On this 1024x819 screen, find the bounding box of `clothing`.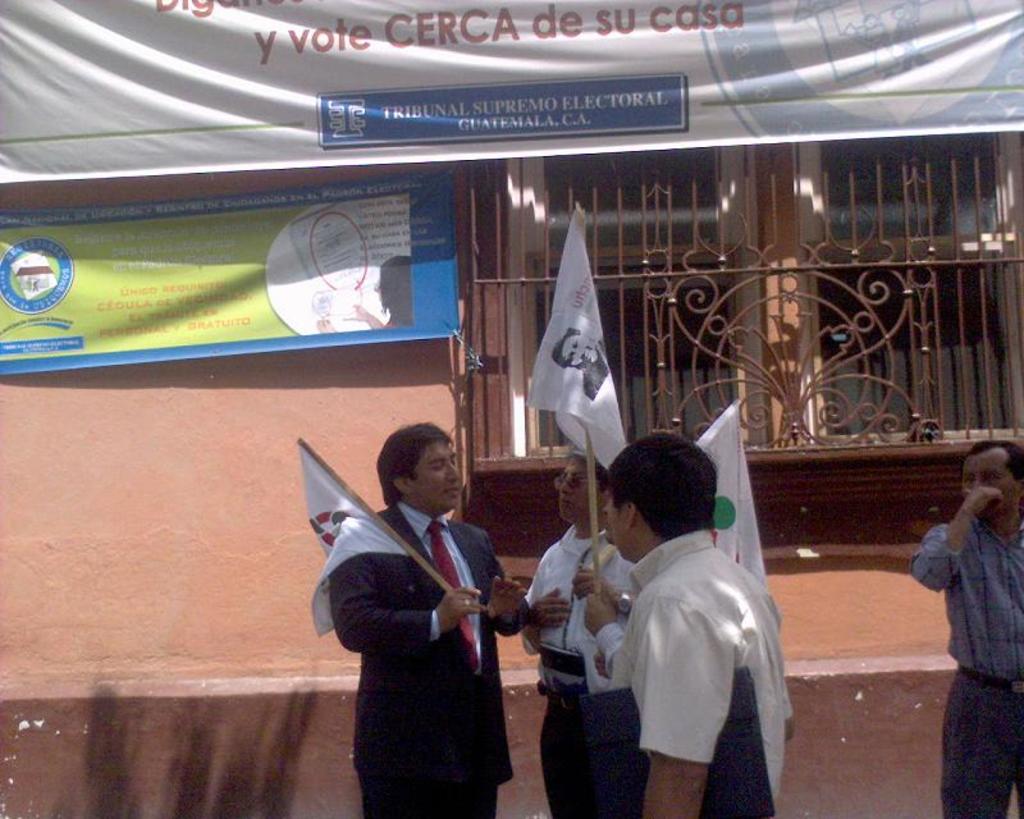
Bounding box: detection(639, 541, 785, 818).
